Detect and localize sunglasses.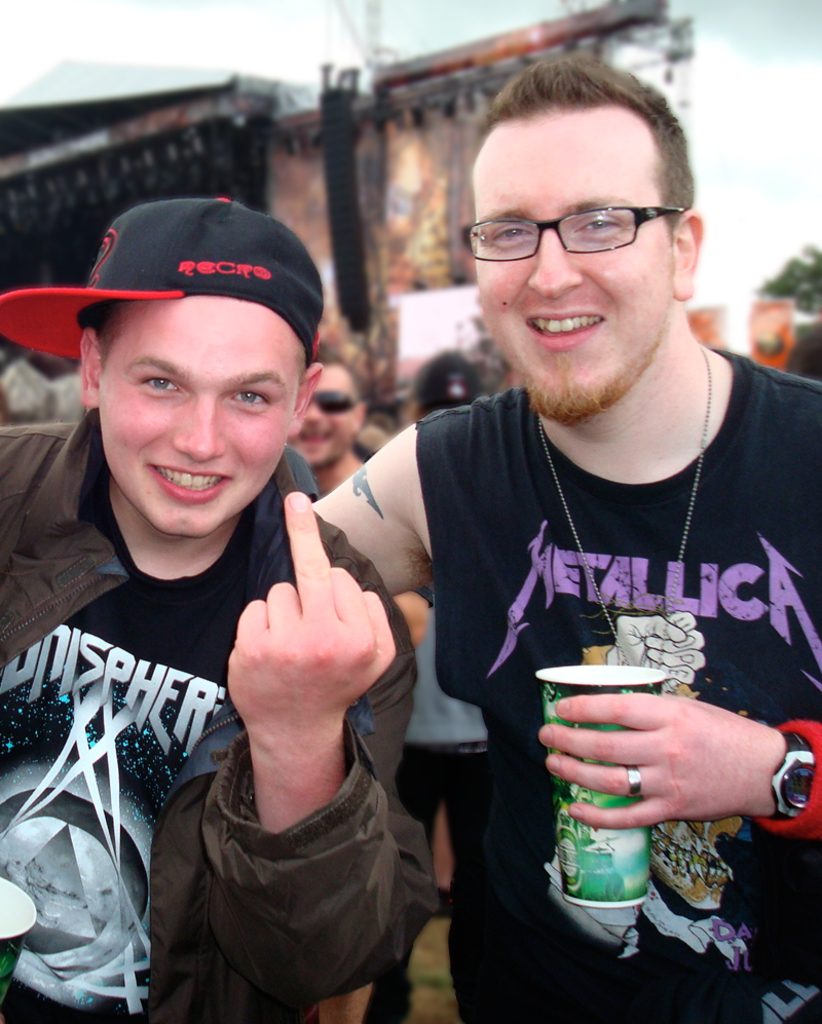
Localized at region(312, 389, 359, 416).
